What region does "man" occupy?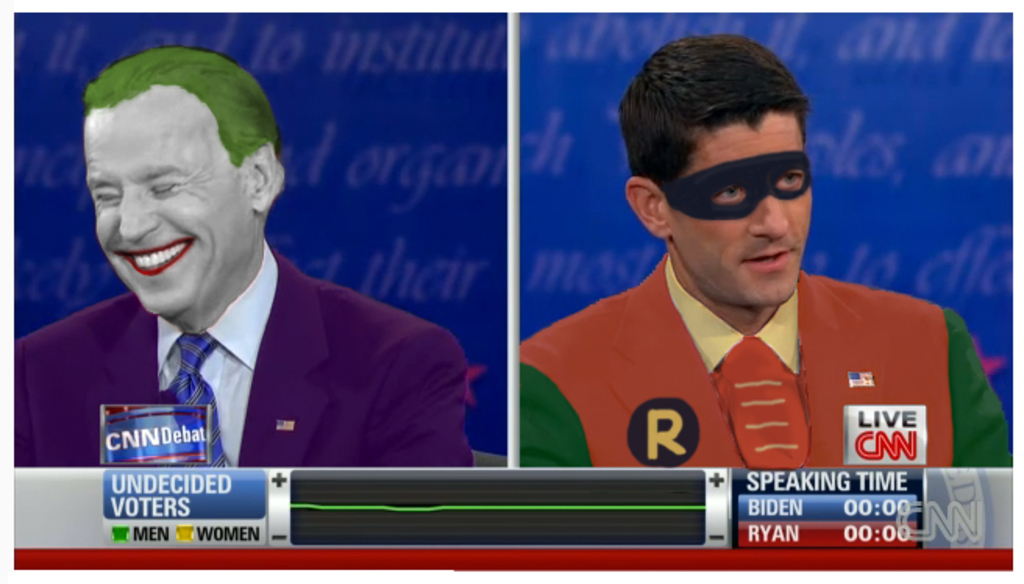
left=31, top=69, right=470, bottom=501.
